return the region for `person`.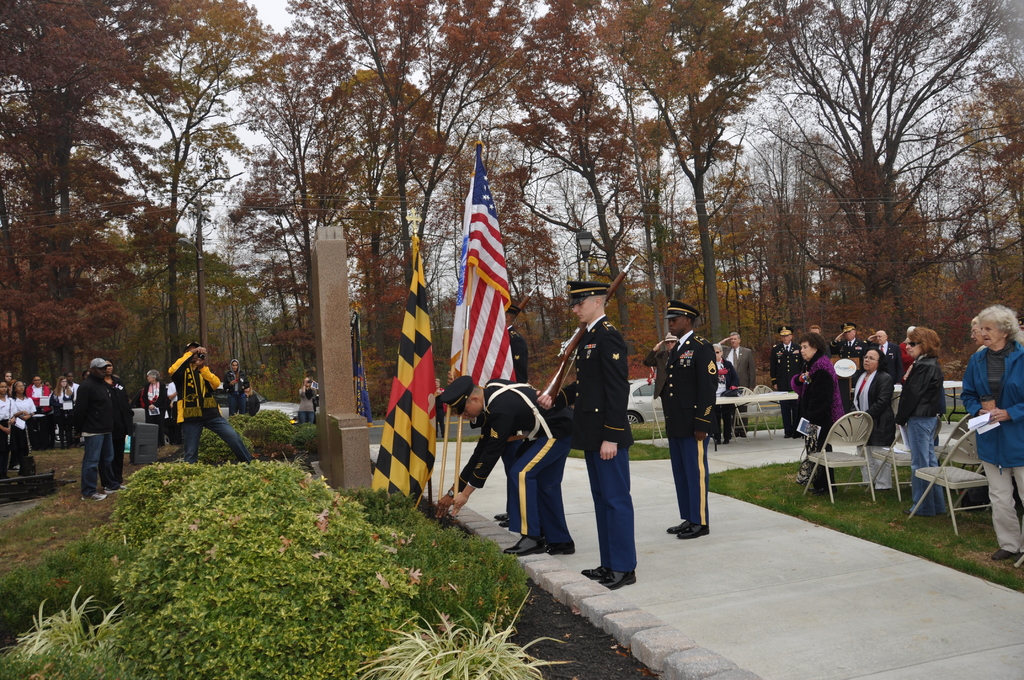
crop(297, 378, 319, 424).
